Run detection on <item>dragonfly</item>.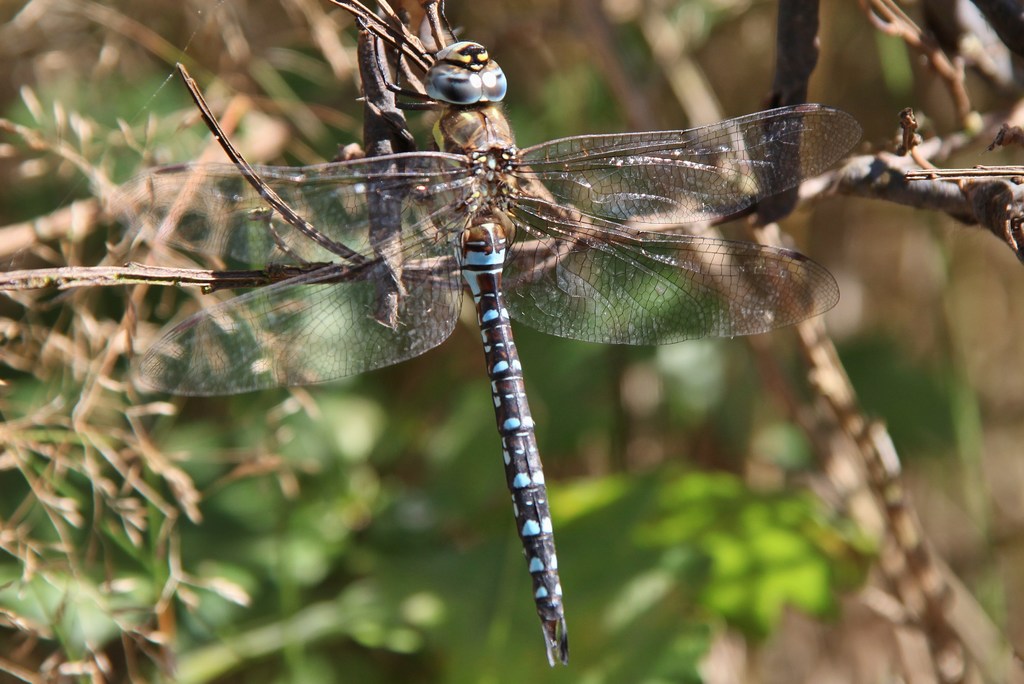
Result: [left=109, top=0, right=866, bottom=669].
